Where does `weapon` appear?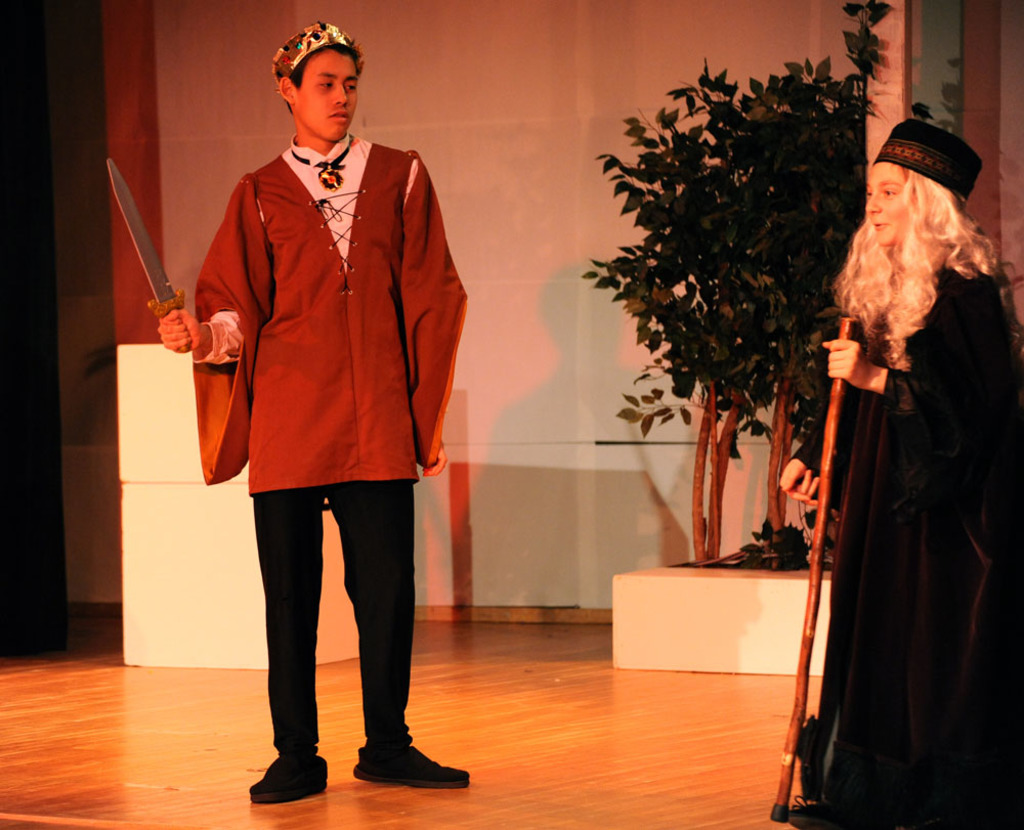
Appears at rect(106, 160, 186, 311).
